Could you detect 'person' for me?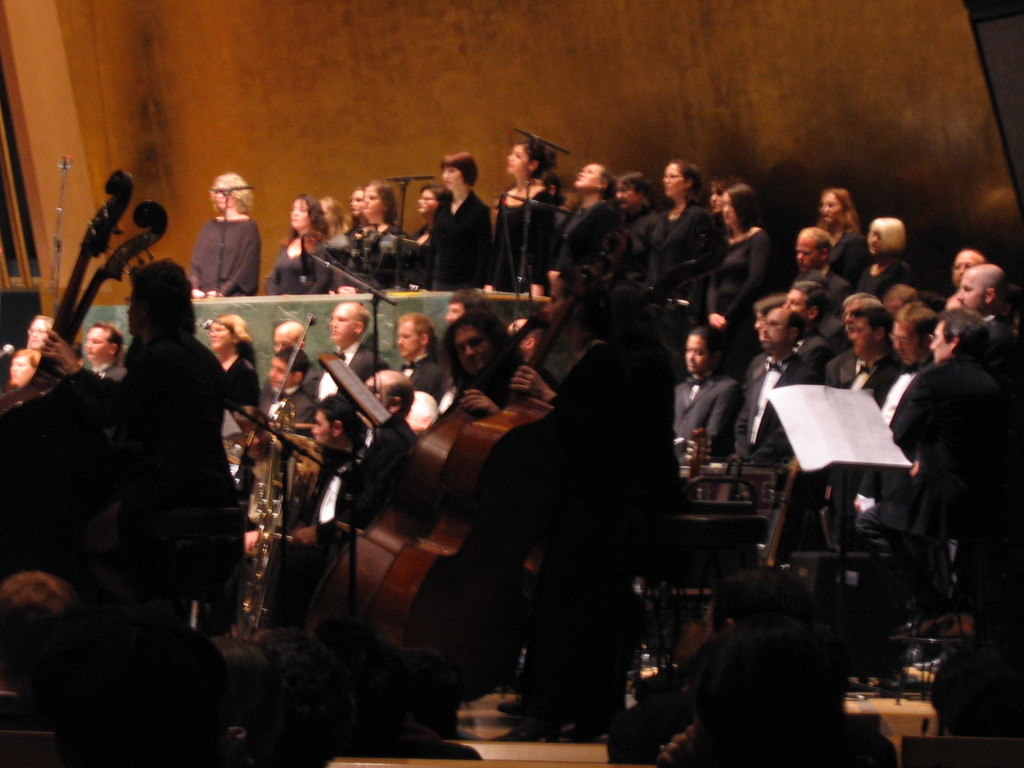
Detection result: (299,363,412,576).
